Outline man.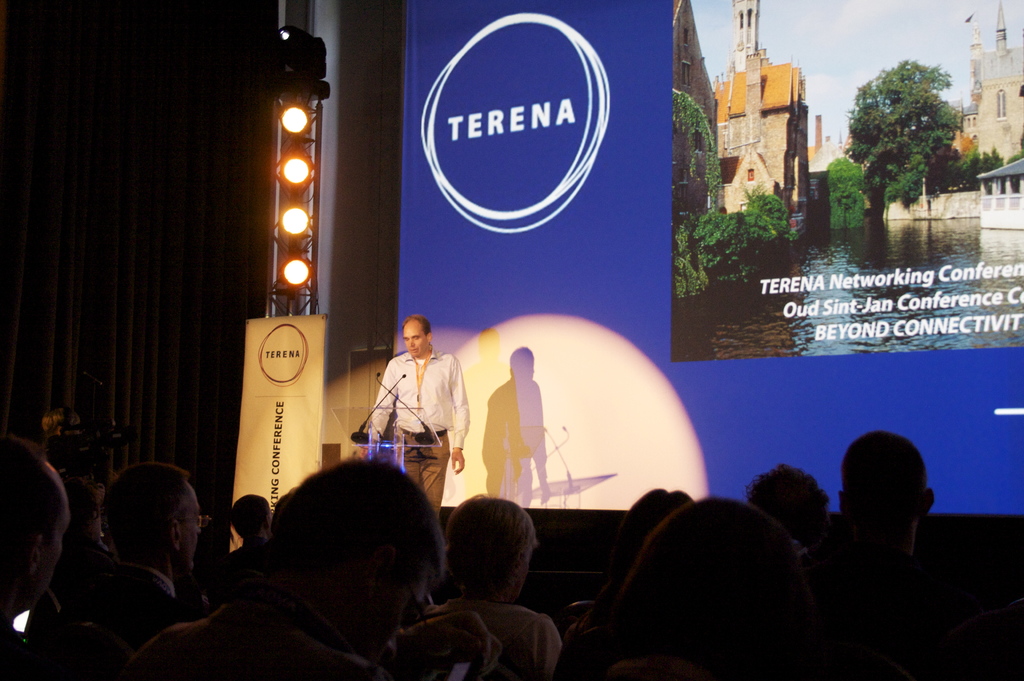
Outline: <region>372, 315, 468, 513</region>.
